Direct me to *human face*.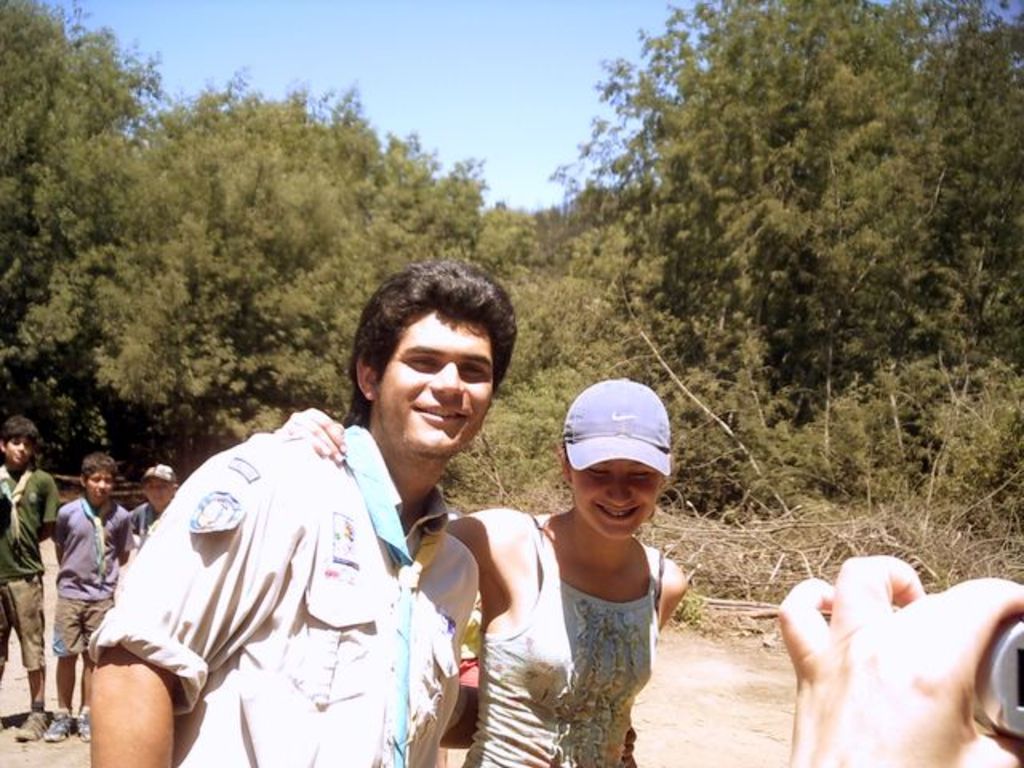
Direction: 82 470 117 504.
